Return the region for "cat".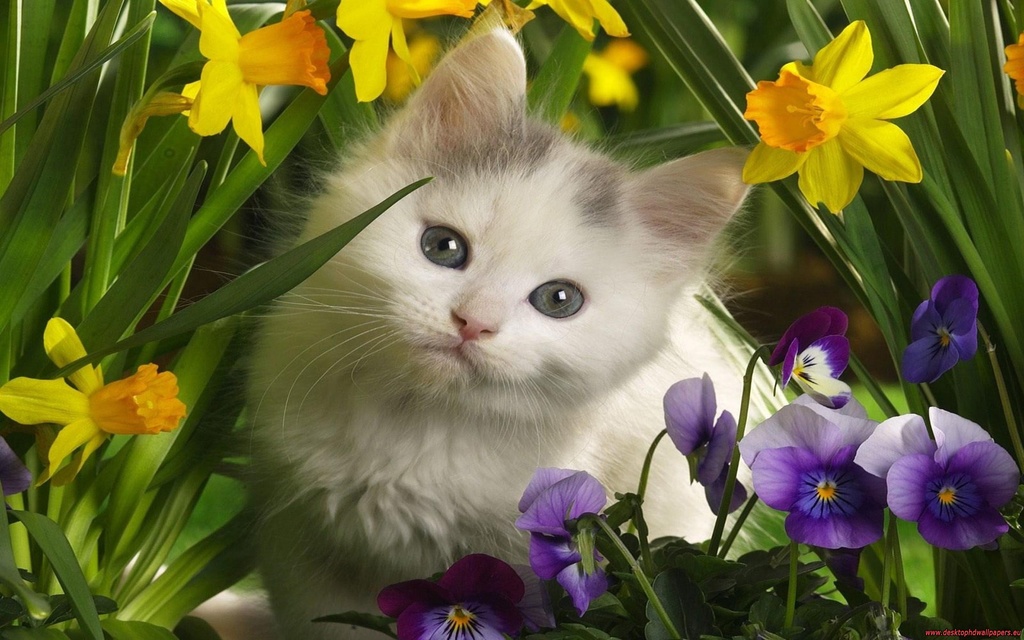
(125, 35, 785, 639).
